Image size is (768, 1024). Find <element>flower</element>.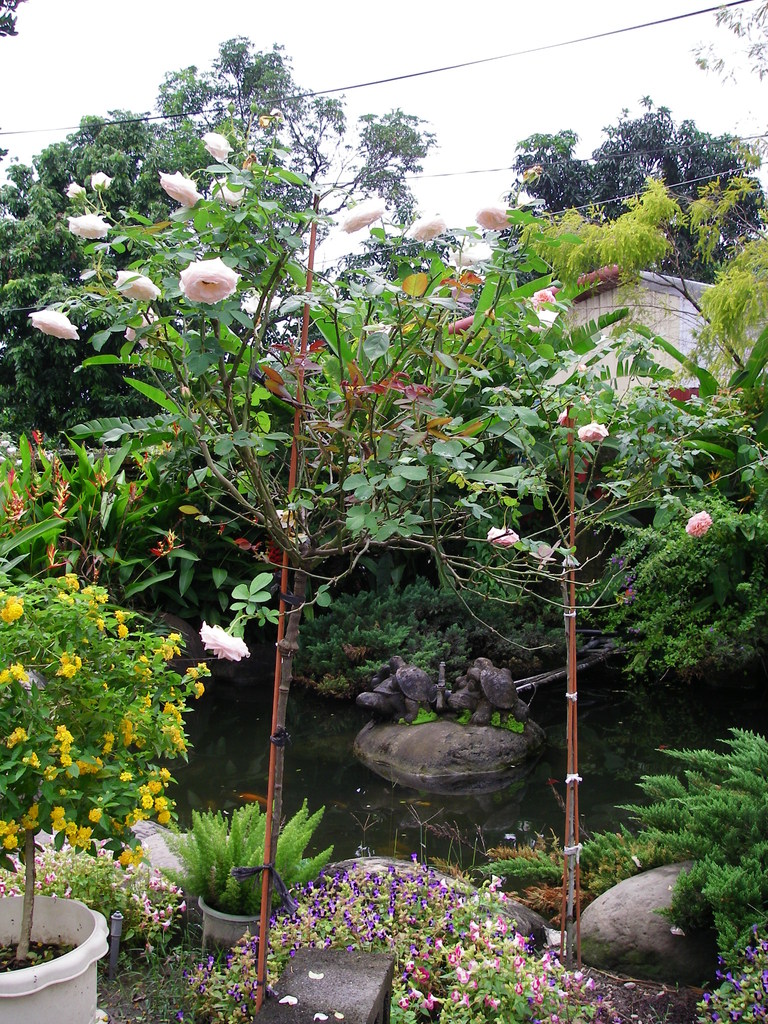
[88,171,113,192].
